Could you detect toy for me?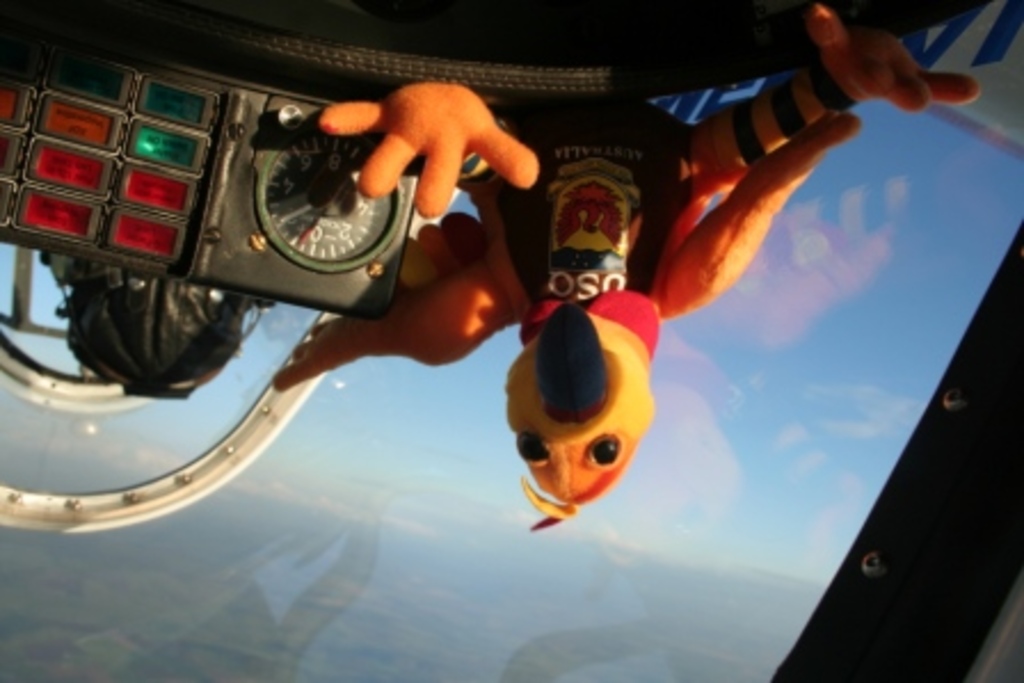
Detection result: [left=34, top=50, right=921, bottom=576].
